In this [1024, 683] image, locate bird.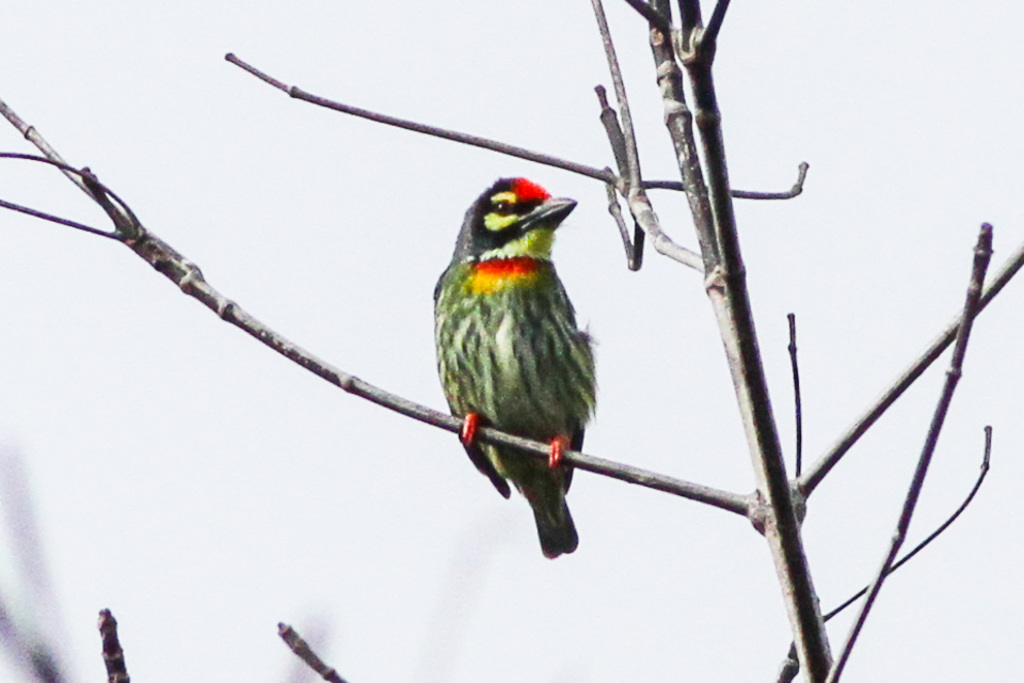
Bounding box: (432,174,595,561).
